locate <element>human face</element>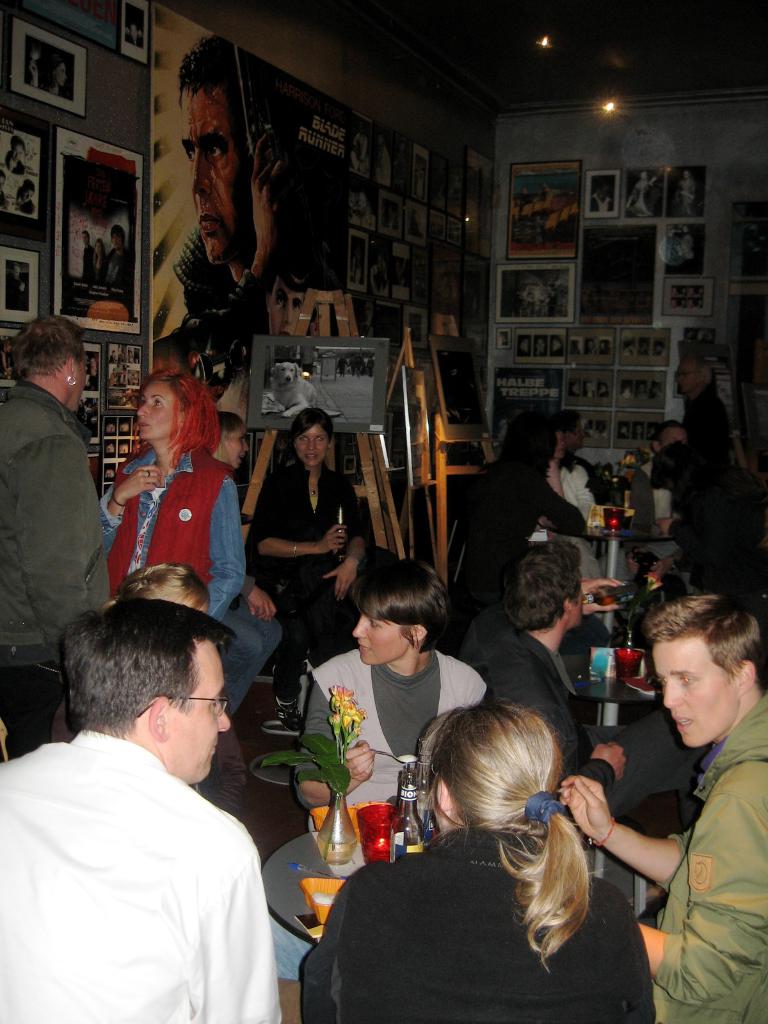
select_region(163, 639, 232, 777)
